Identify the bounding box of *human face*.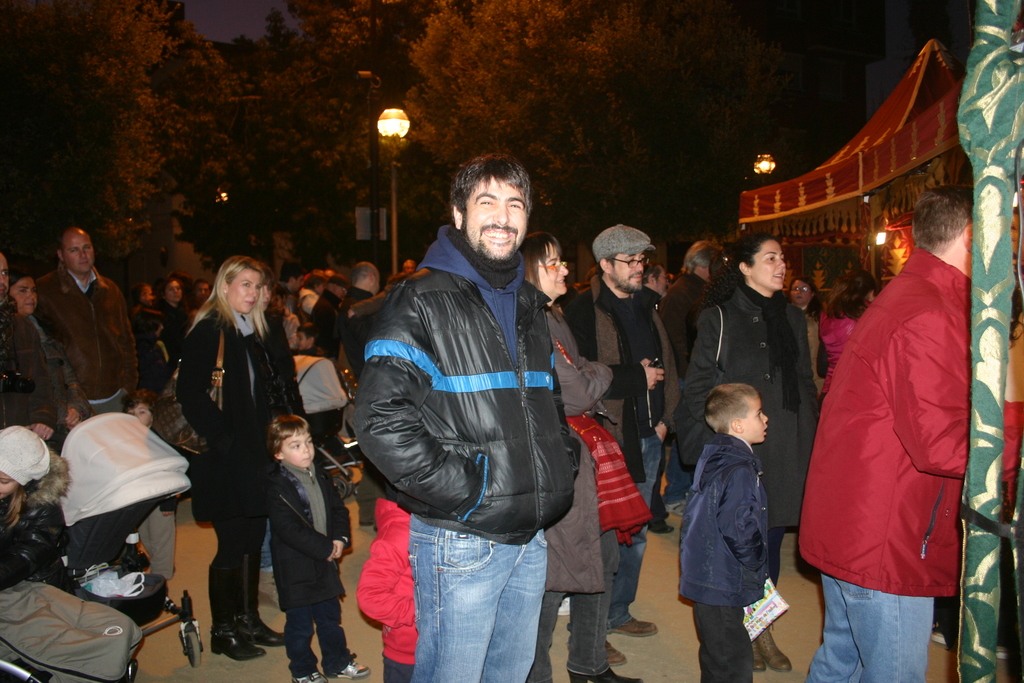
x1=540 y1=245 x2=568 y2=295.
